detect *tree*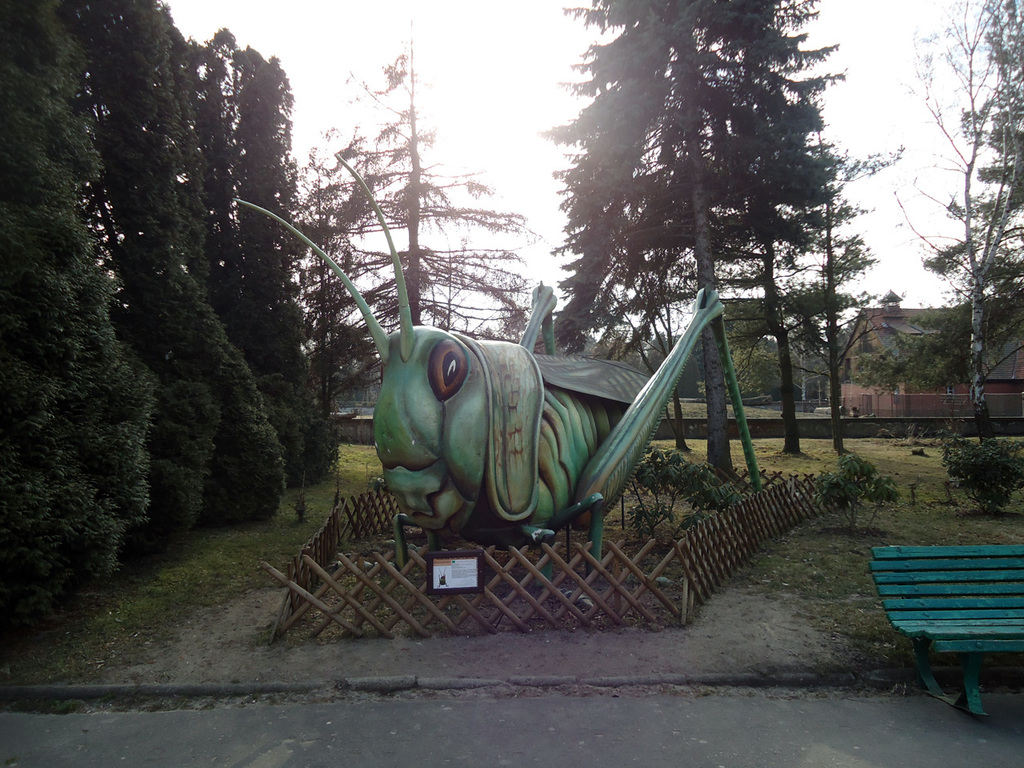
(0,0,162,642)
